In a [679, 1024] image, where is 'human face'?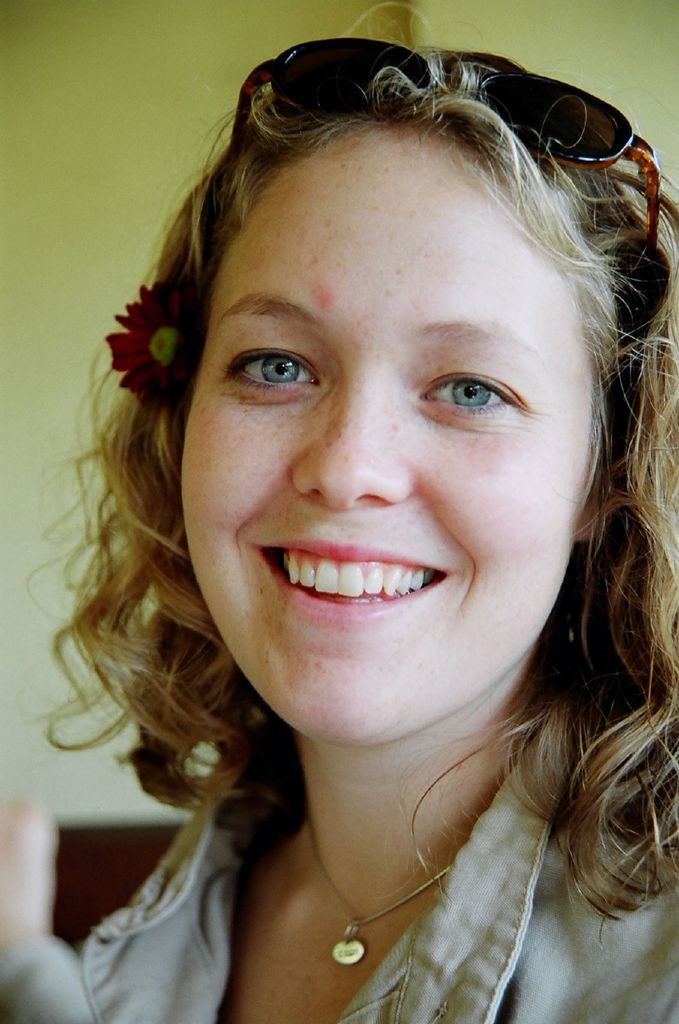
bbox=[179, 129, 582, 748].
